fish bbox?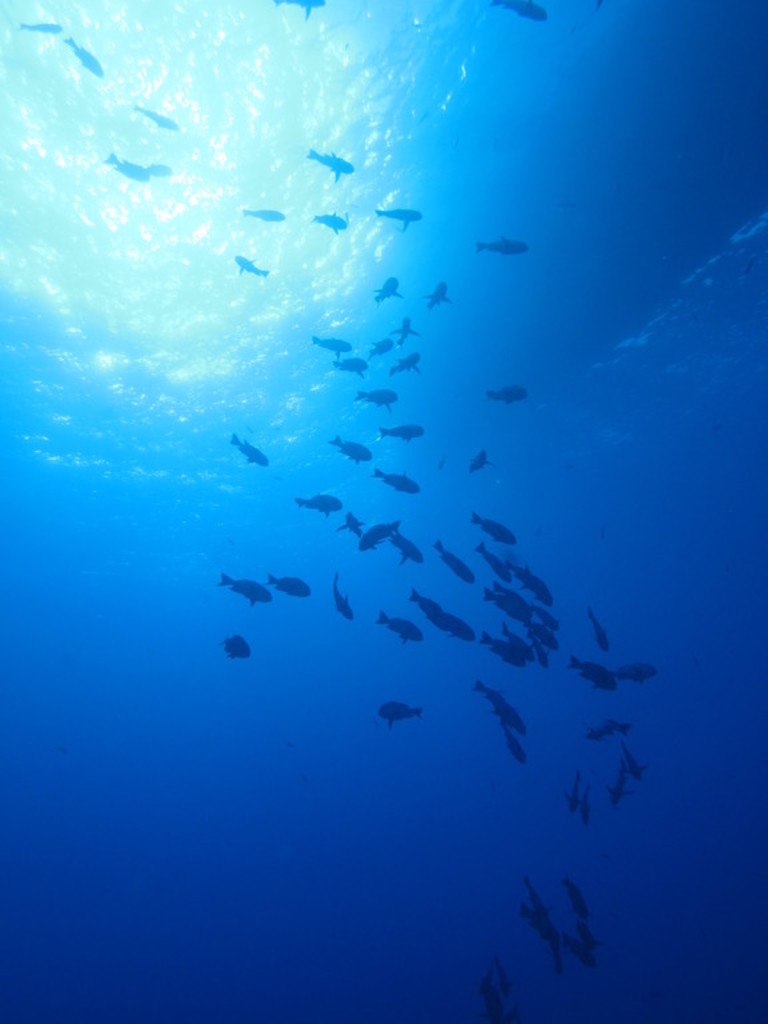
bbox=(243, 208, 284, 224)
